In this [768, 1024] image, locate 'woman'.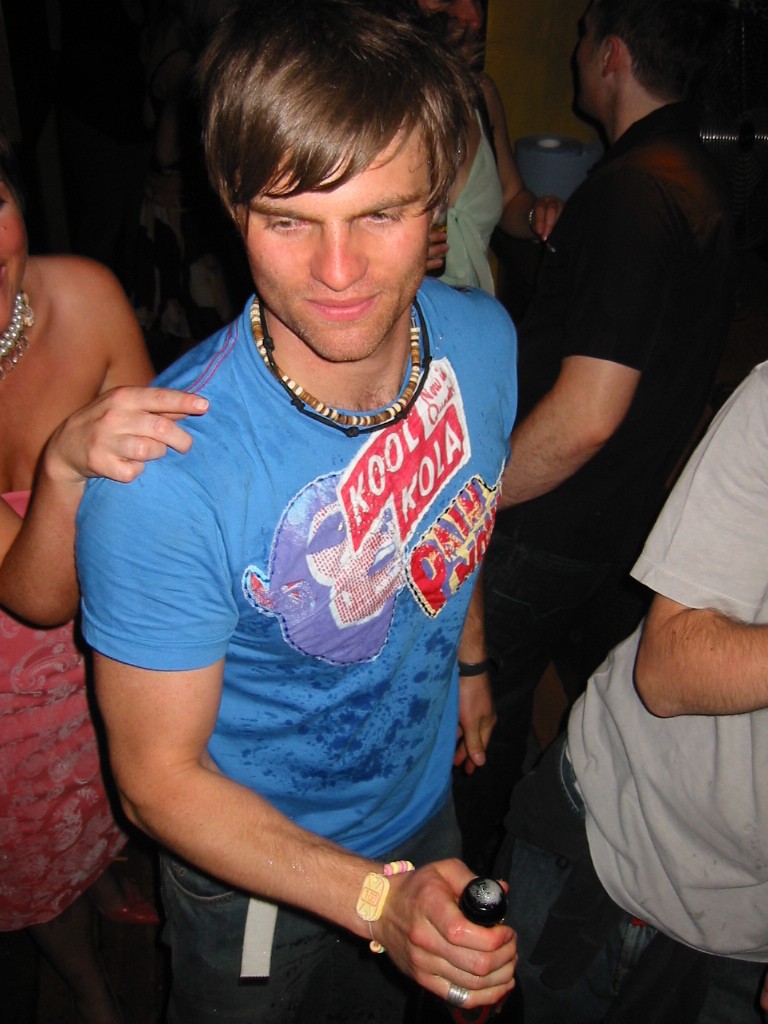
Bounding box: Rect(410, 1, 571, 294).
